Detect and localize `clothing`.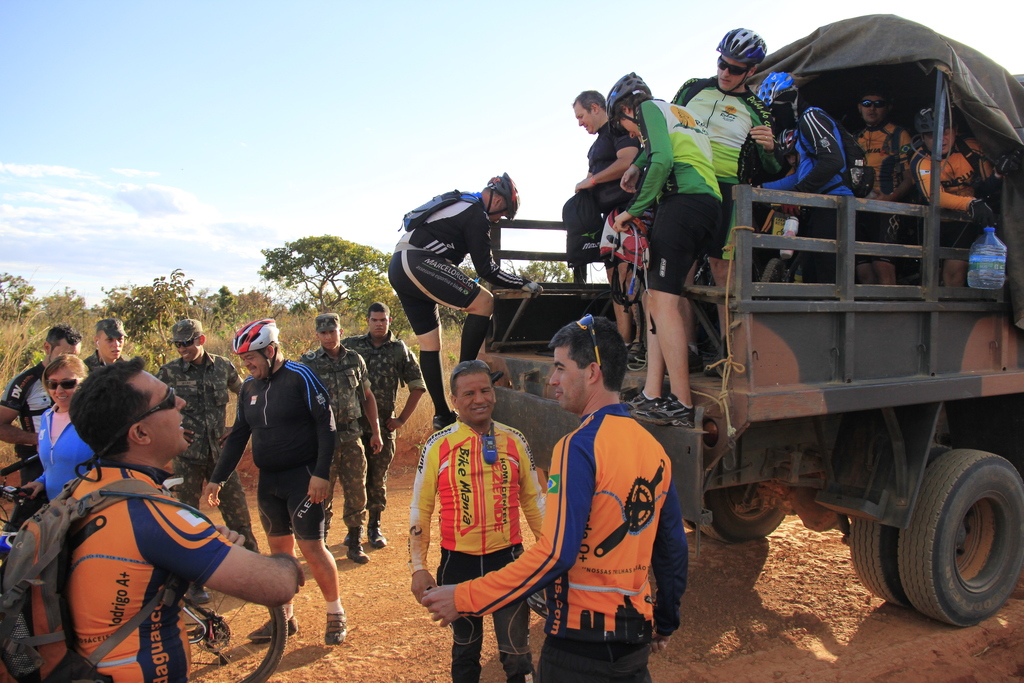
Localized at (218,350,328,544).
